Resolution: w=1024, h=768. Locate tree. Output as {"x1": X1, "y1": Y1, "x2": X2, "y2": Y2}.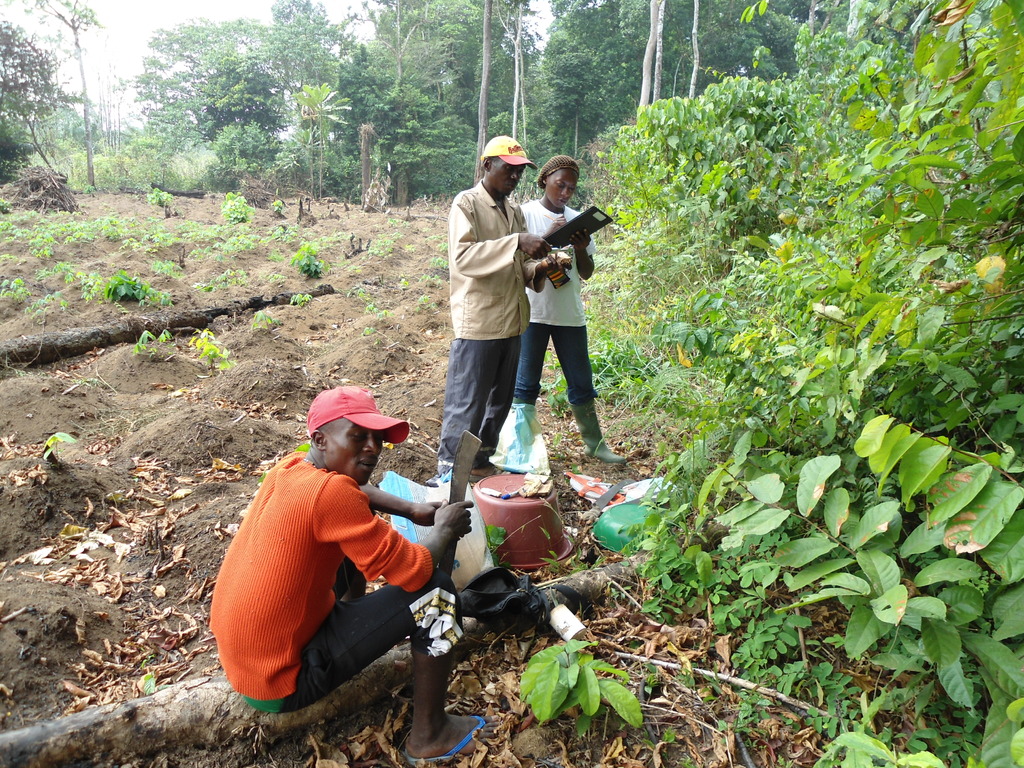
{"x1": 0, "y1": 0, "x2": 98, "y2": 196}.
